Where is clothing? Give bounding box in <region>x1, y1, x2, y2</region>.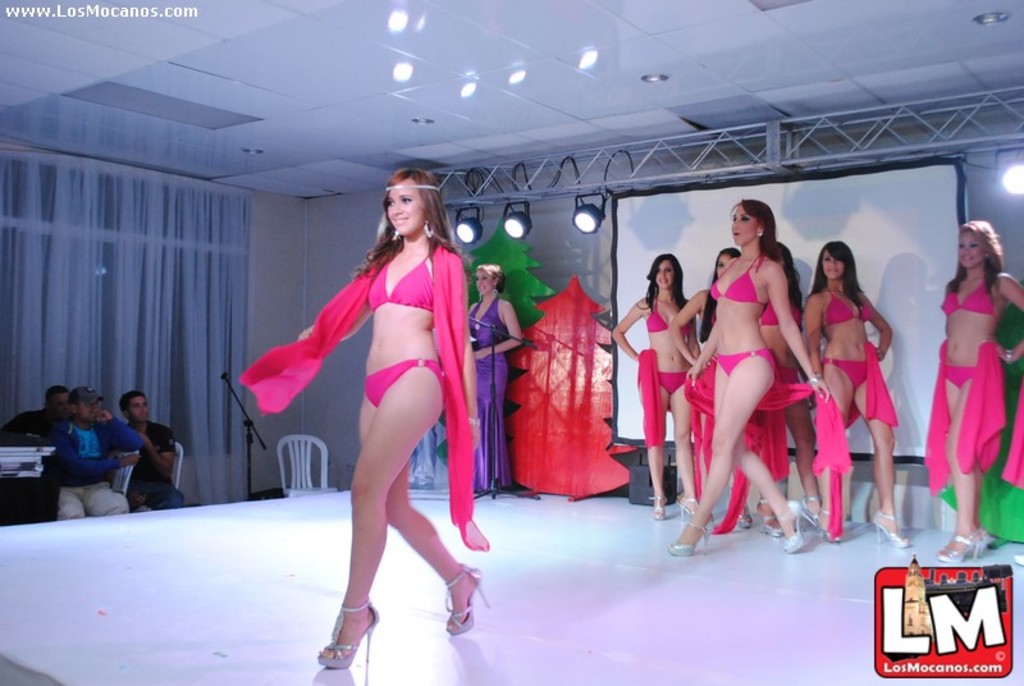
<region>223, 241, 494, 566</region>.
